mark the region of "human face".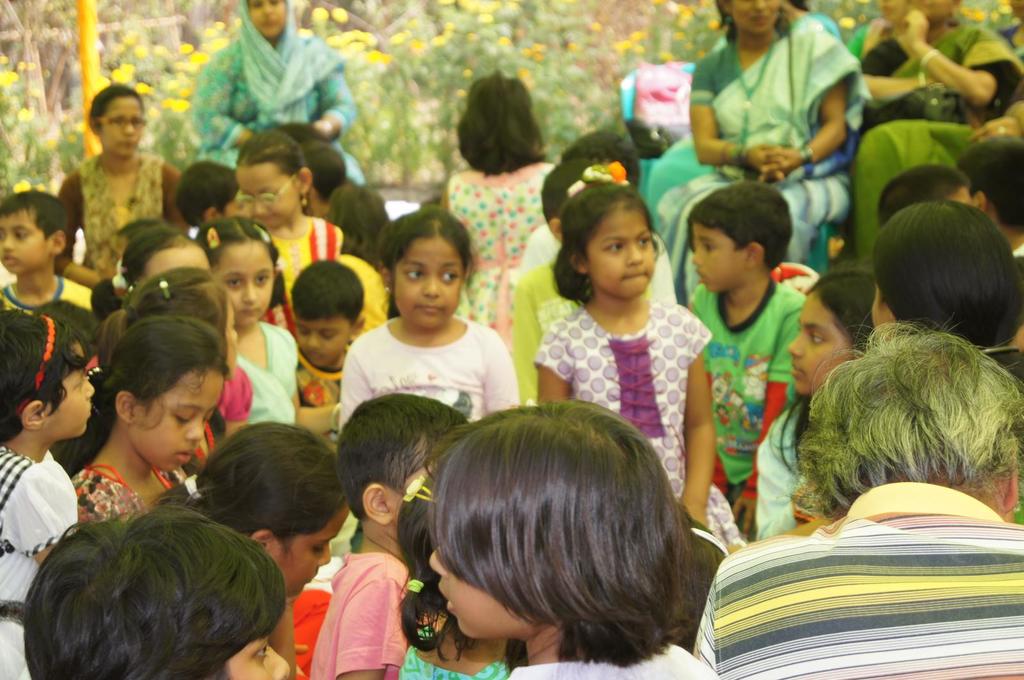
Region: [50,339,94,438].
